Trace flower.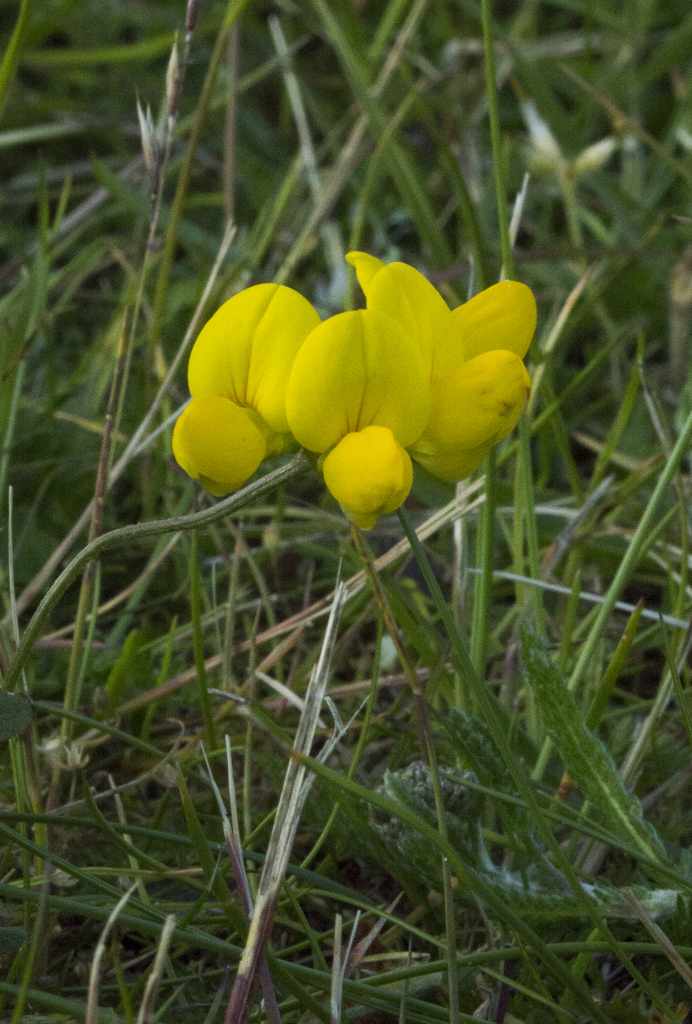
Traced to [177, 274, 334, 474].
